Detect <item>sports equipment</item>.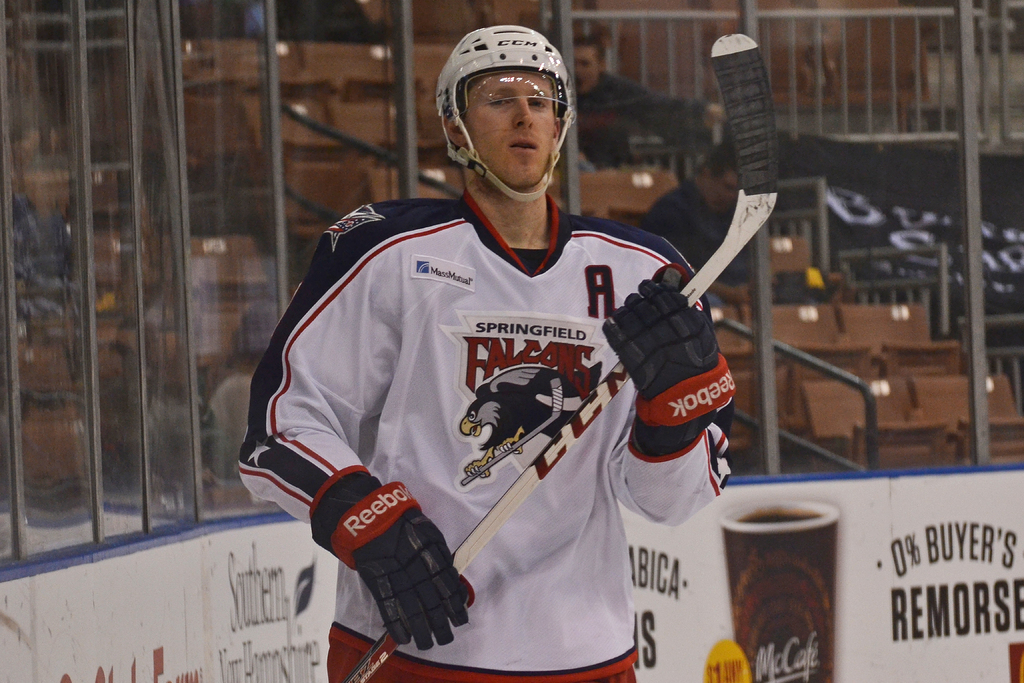
Detected at <bbox>604, 263, 740, 458</bbox>.
